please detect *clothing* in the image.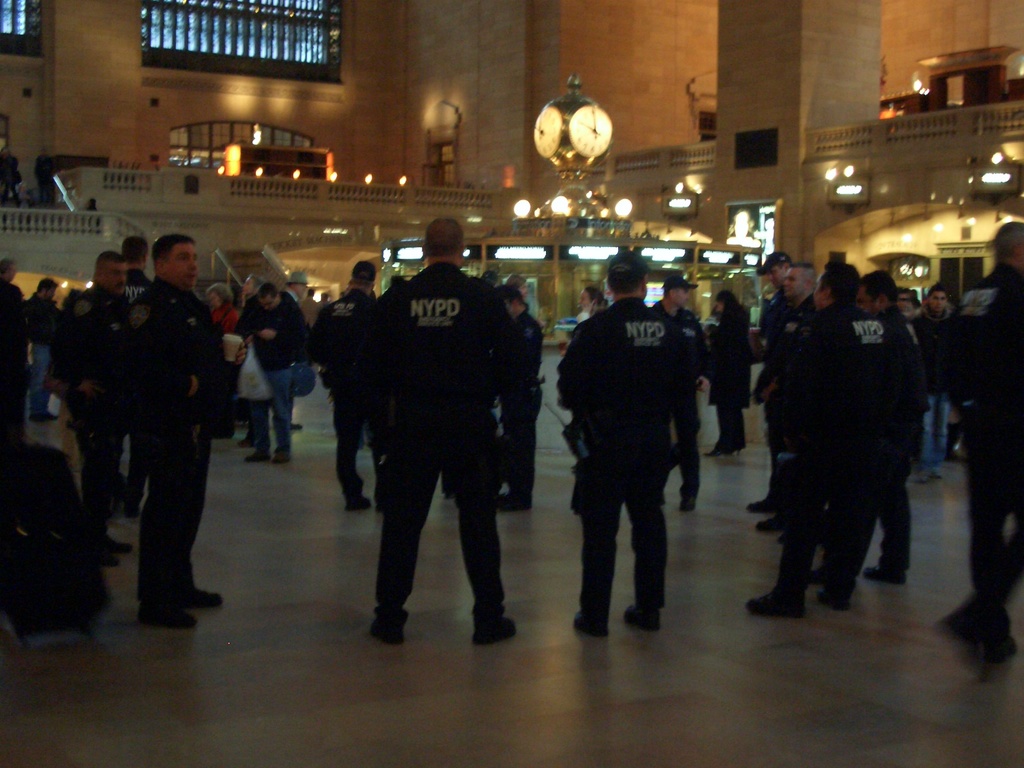
box=[933, 255, 1023, 620].
